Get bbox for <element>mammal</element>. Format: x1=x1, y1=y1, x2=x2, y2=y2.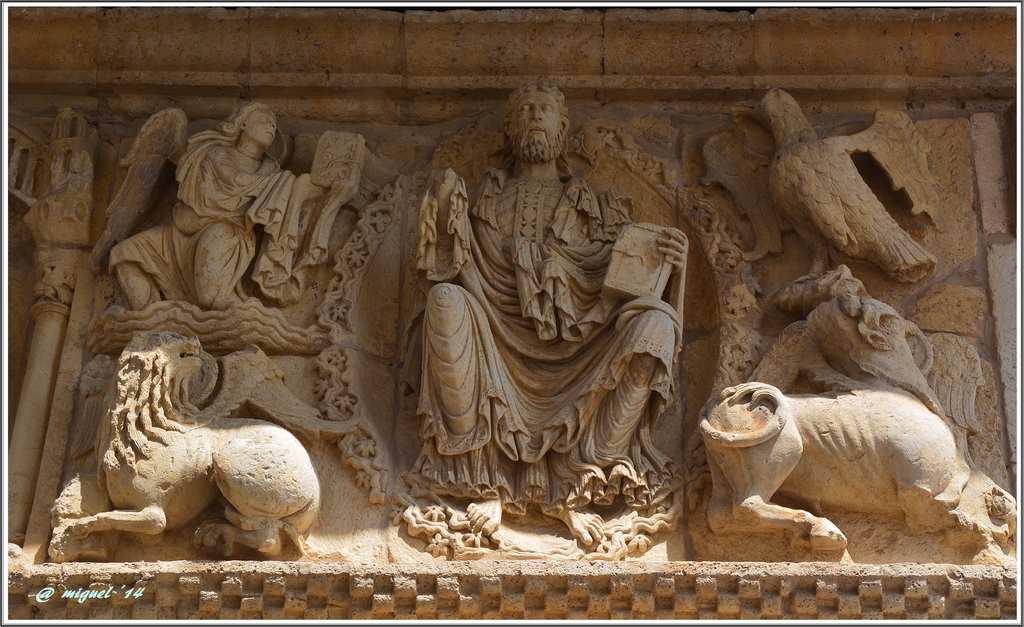
x1=675, y1=323, x2=995, y2=555.
